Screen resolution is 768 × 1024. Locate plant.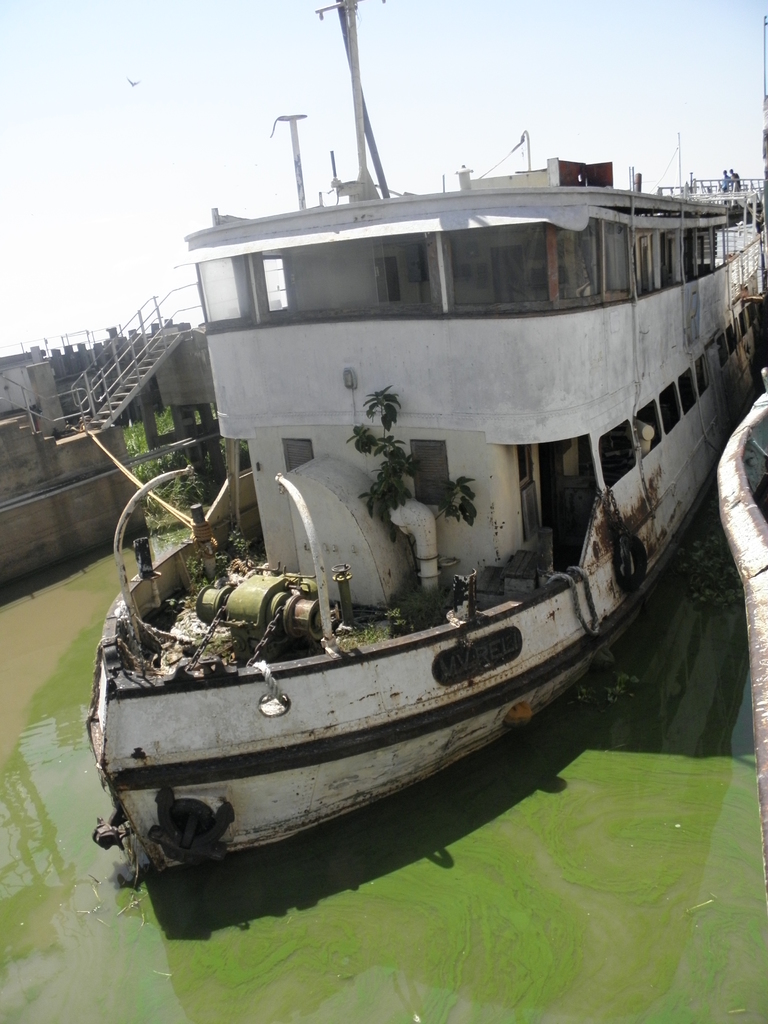
<region>356, 604, 415, 647</region>.
